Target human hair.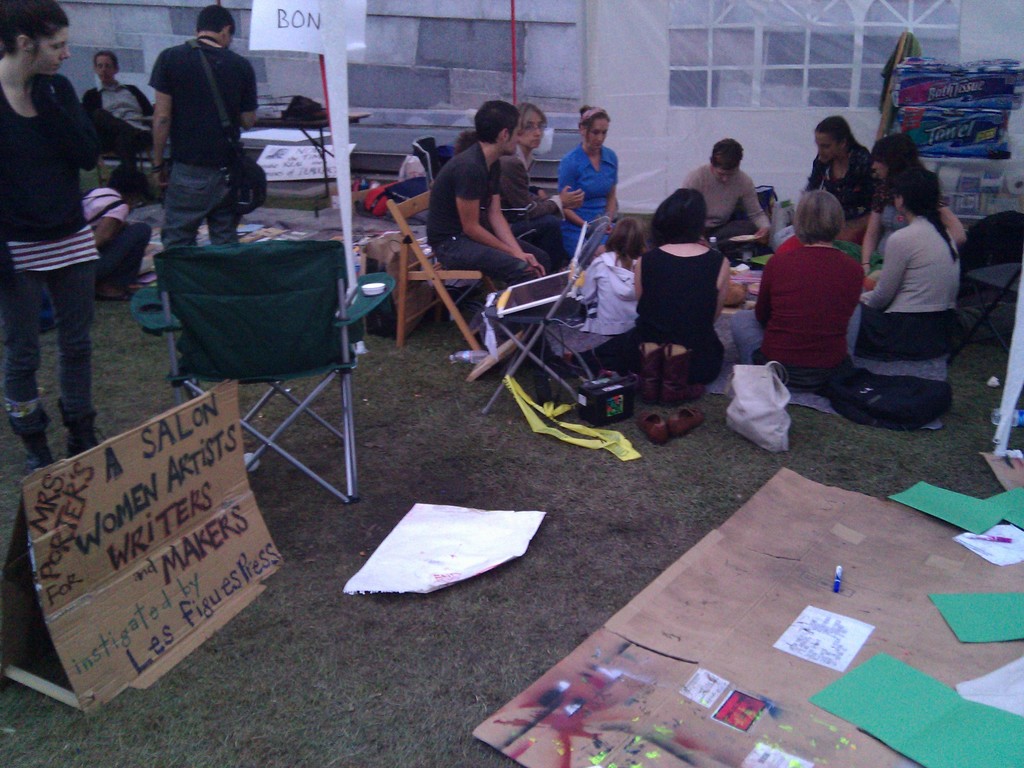
Target region: [x1=893, y1=165, x2=961, y2=263].
